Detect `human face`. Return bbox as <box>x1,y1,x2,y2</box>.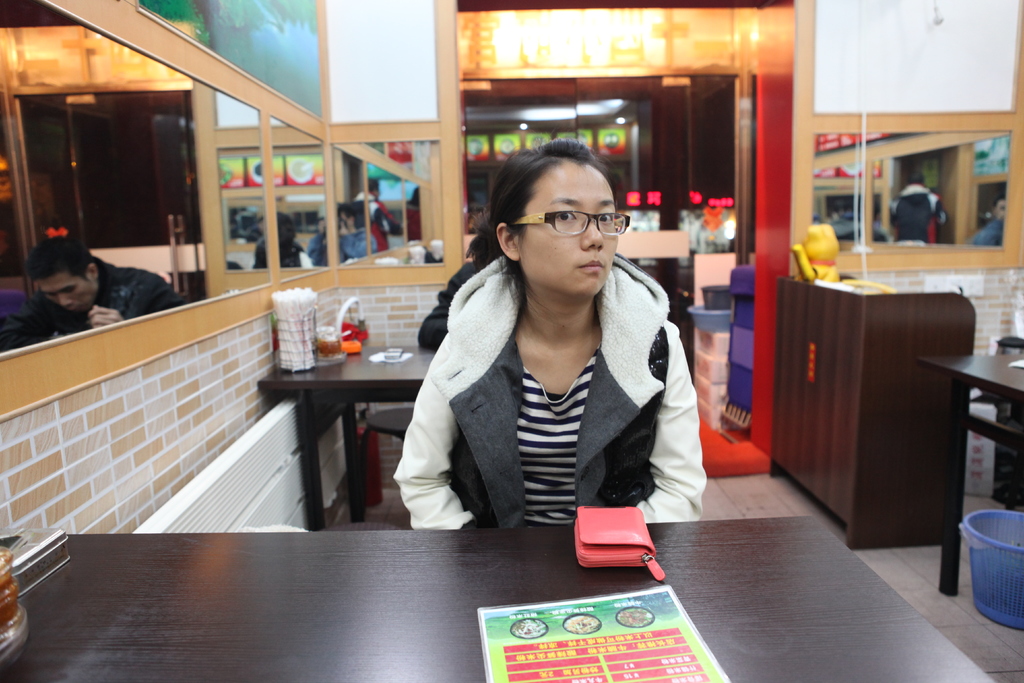
<box>35,271,100,316</box>.
